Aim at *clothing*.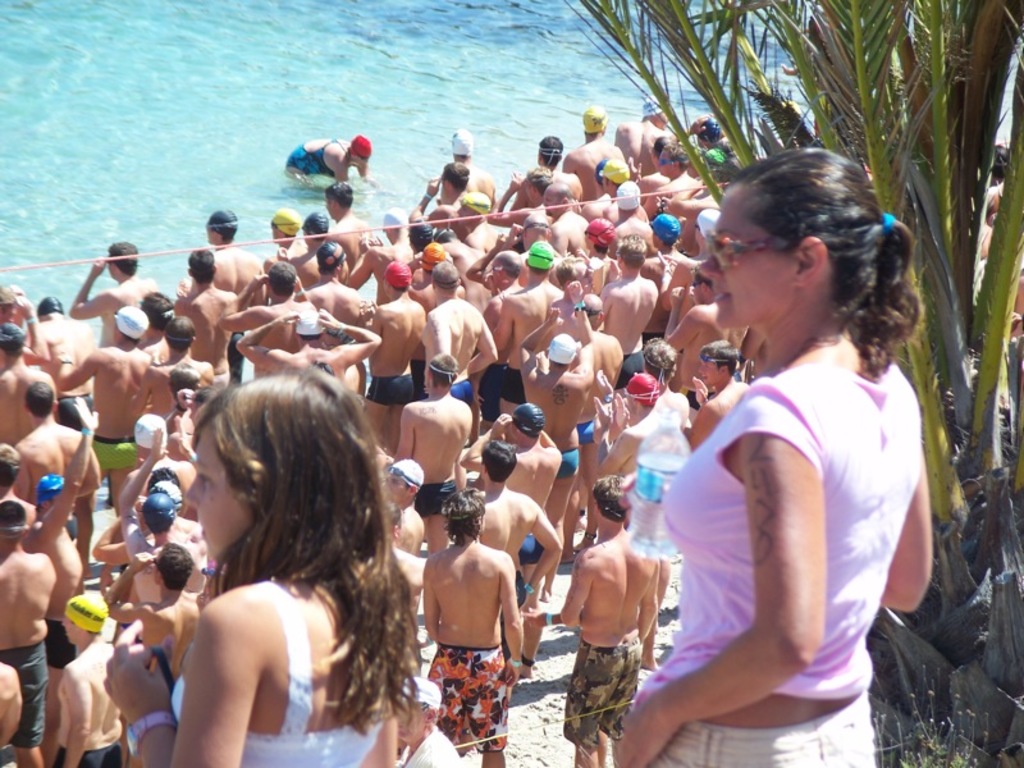
Aimed at 225 329 244 387.
